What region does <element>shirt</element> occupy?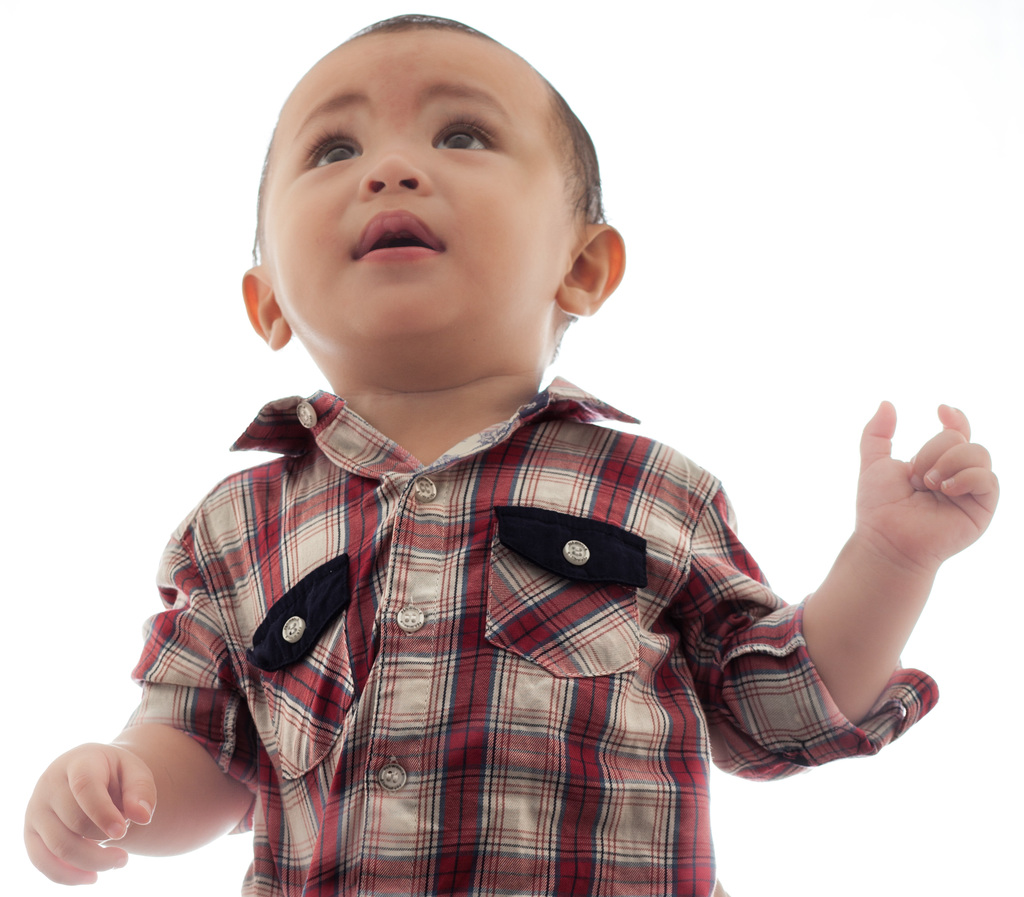
98, 290, 871, 862.
